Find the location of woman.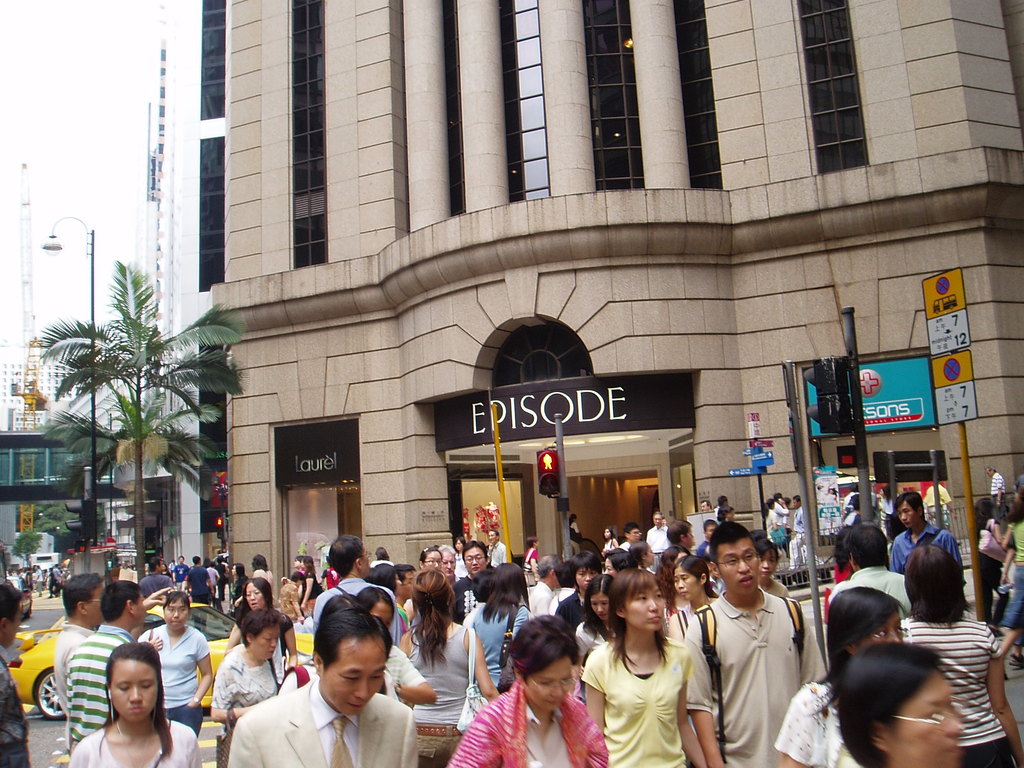
Location: box(246, 553, 275, 596).
